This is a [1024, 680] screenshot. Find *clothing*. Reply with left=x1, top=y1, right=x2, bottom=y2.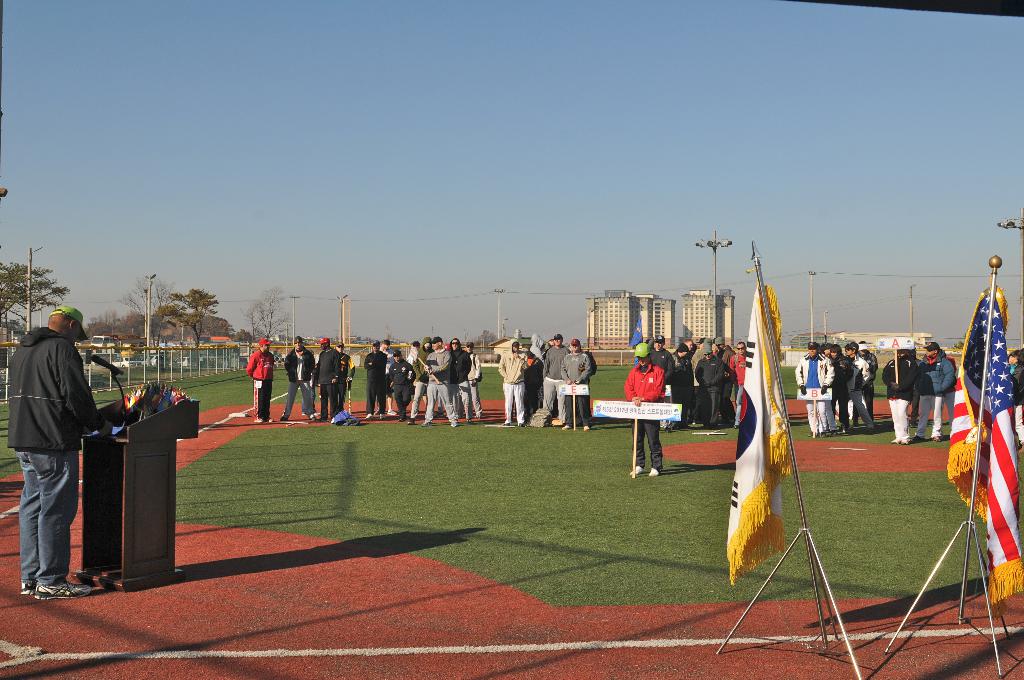
left=284, top=348, right=316, bottom=416.
